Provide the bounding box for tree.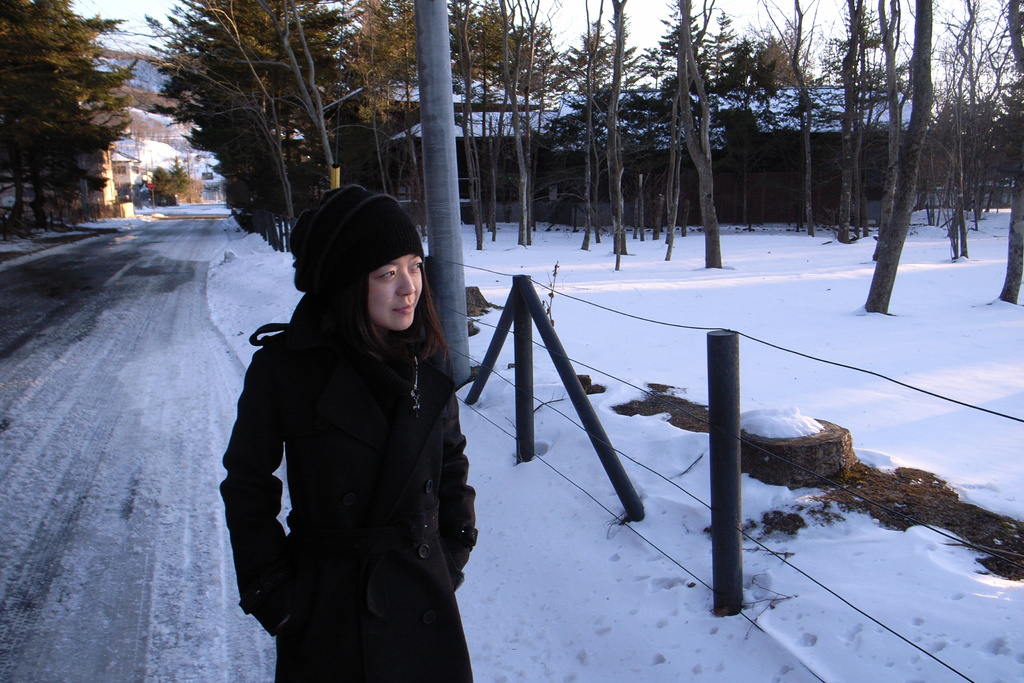
[604,0,641,261].
